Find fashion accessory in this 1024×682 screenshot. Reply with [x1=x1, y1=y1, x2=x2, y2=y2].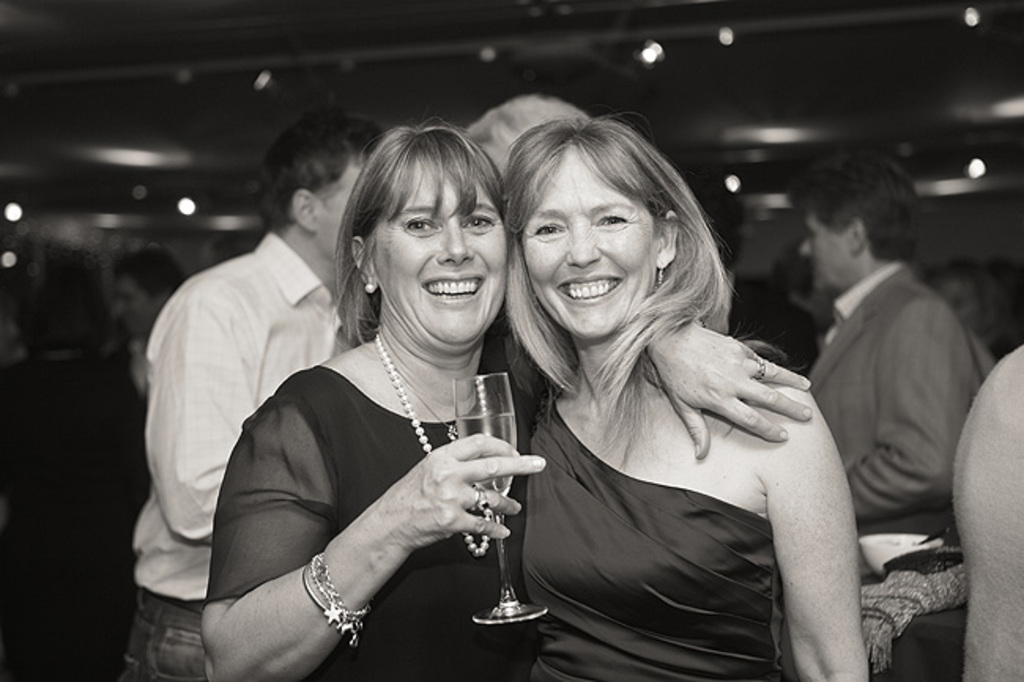
[x1=362, y1=279, x2=375, y2=298].
